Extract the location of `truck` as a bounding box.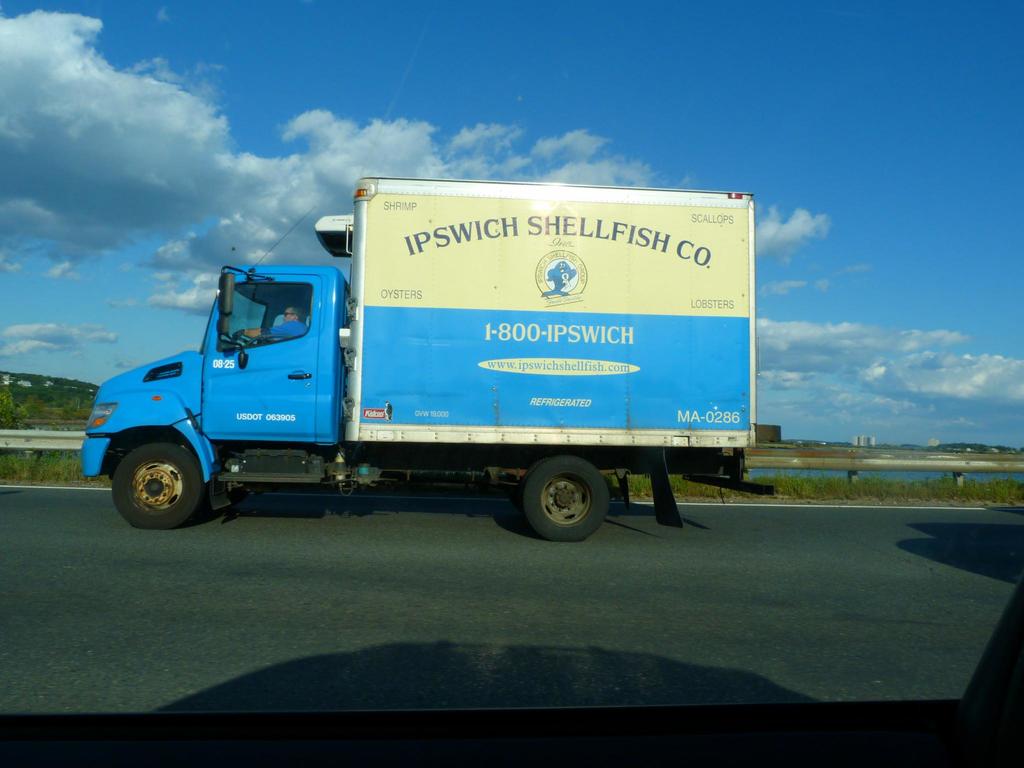
[70,161,756,539].
